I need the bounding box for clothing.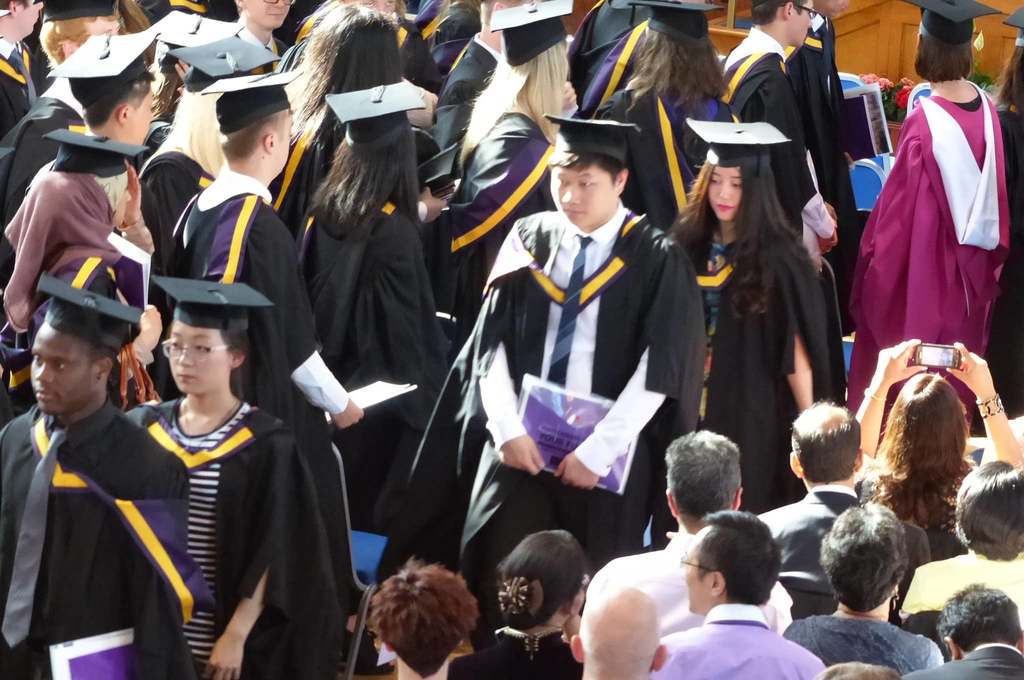
Here it is: l=0, t=35, r=53, b=133.
